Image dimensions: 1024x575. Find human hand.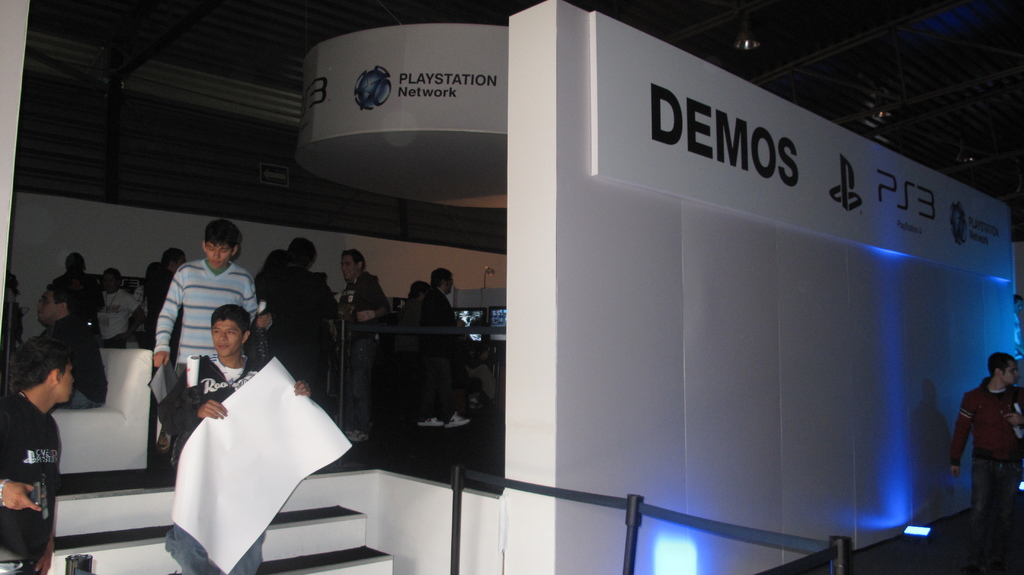
358,307,375,324.
